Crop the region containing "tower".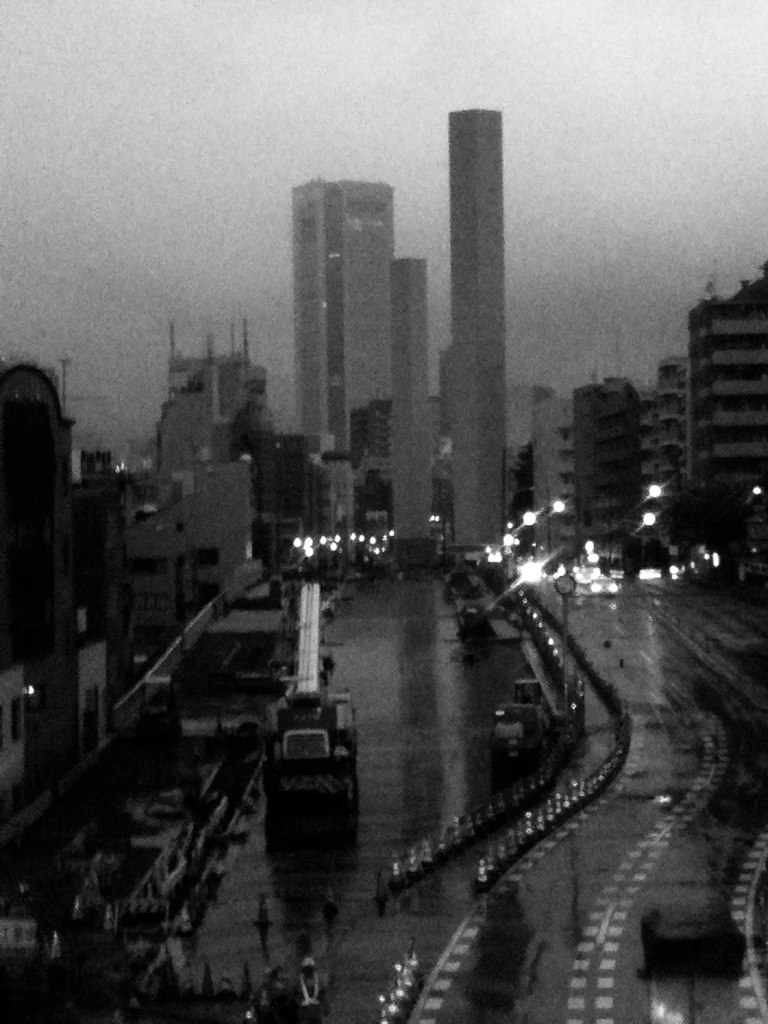
Crop region: 284, 161, 392, 544.
